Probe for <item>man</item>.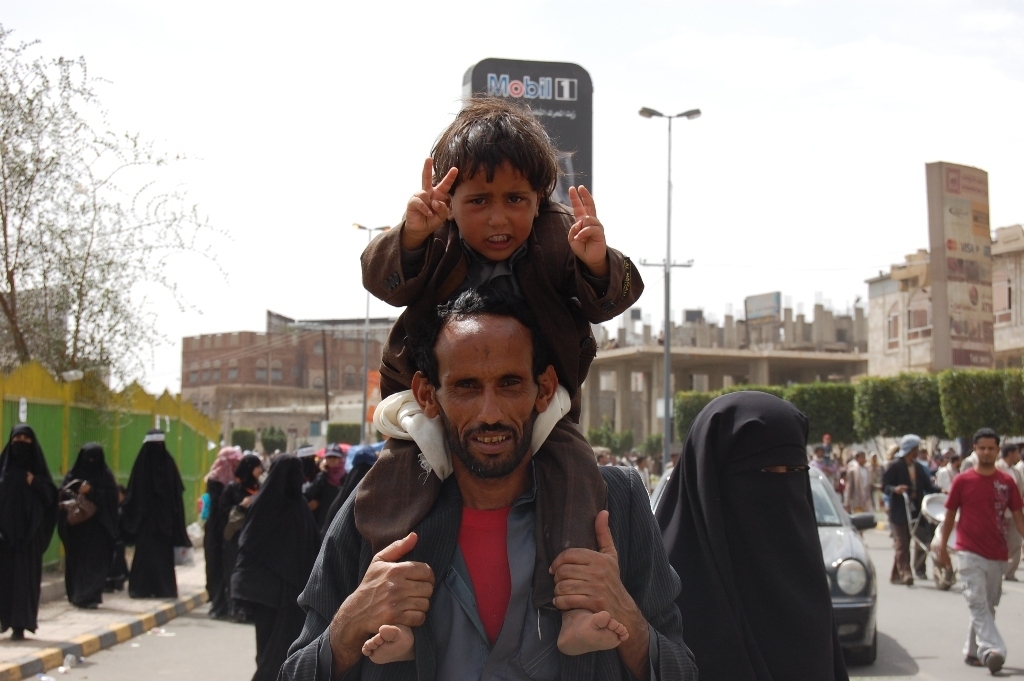
Probe result: [941,435,1021,648].
